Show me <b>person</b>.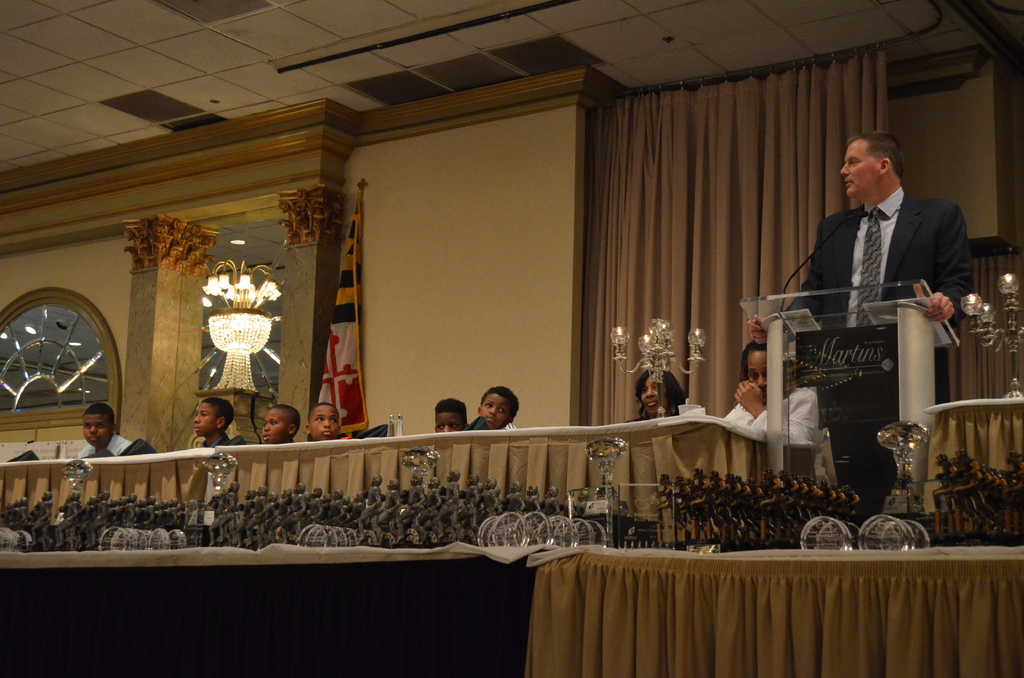
<b>person</b> is here: rect(74, 402, 150, 456).
